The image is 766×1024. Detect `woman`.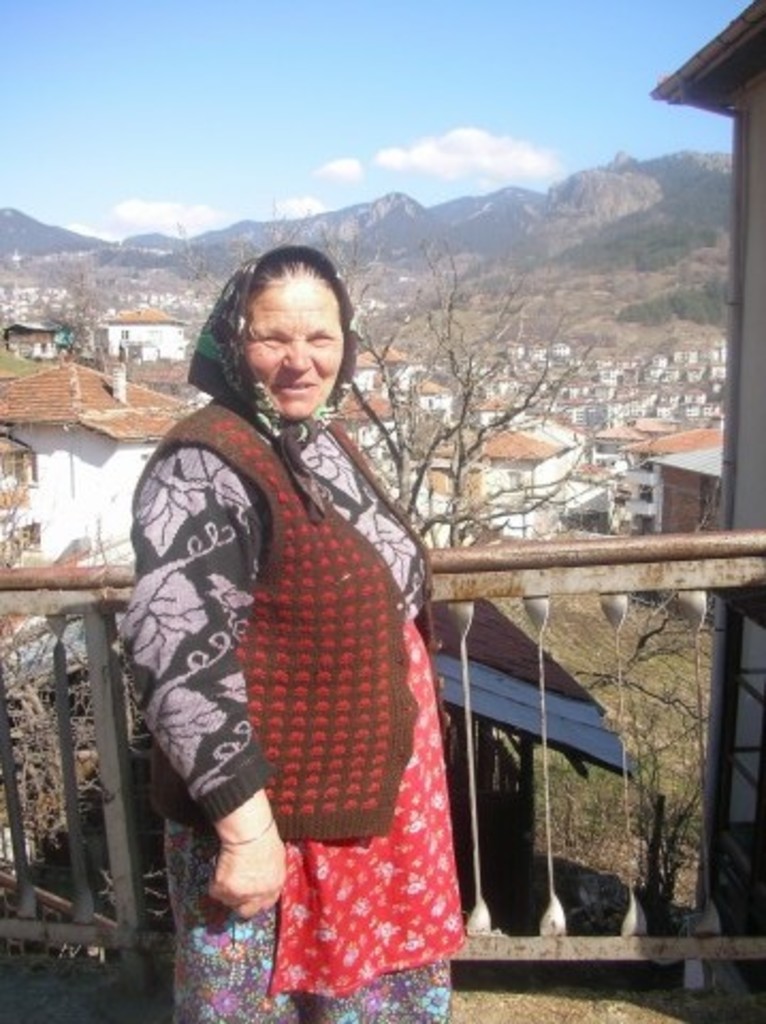
Detection: {"x1": 83, "y1": 218, "x2": 457, "y2": 1013}.
